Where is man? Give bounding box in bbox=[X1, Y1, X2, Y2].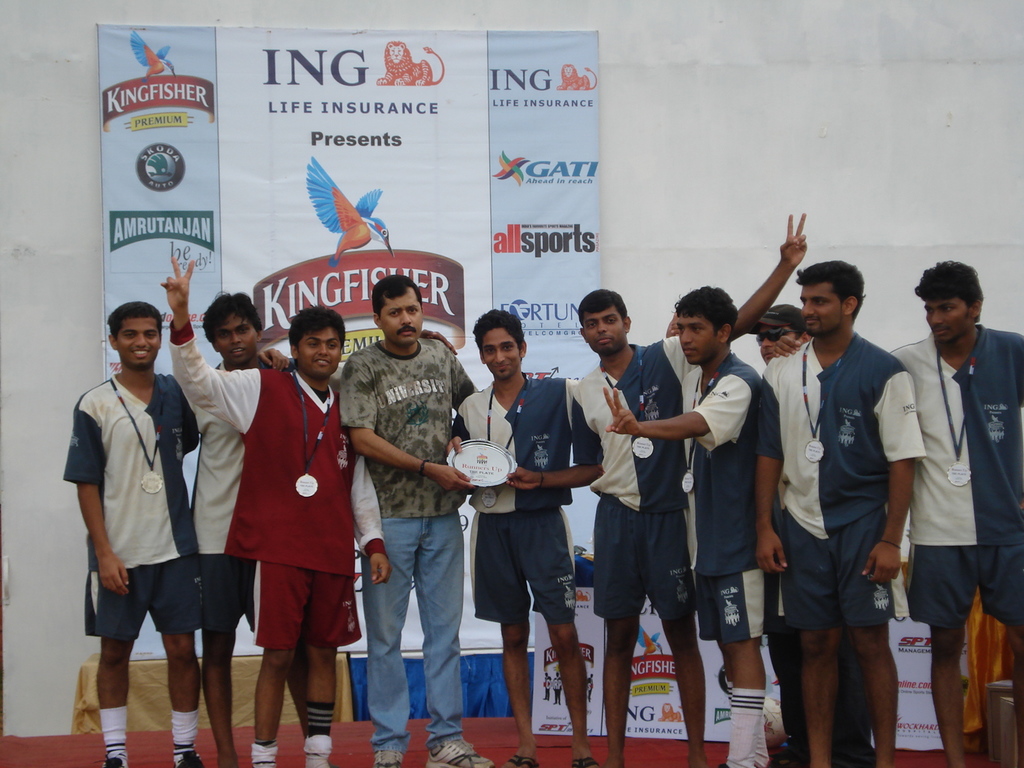
bbox=[509, 214, 808, 767].
